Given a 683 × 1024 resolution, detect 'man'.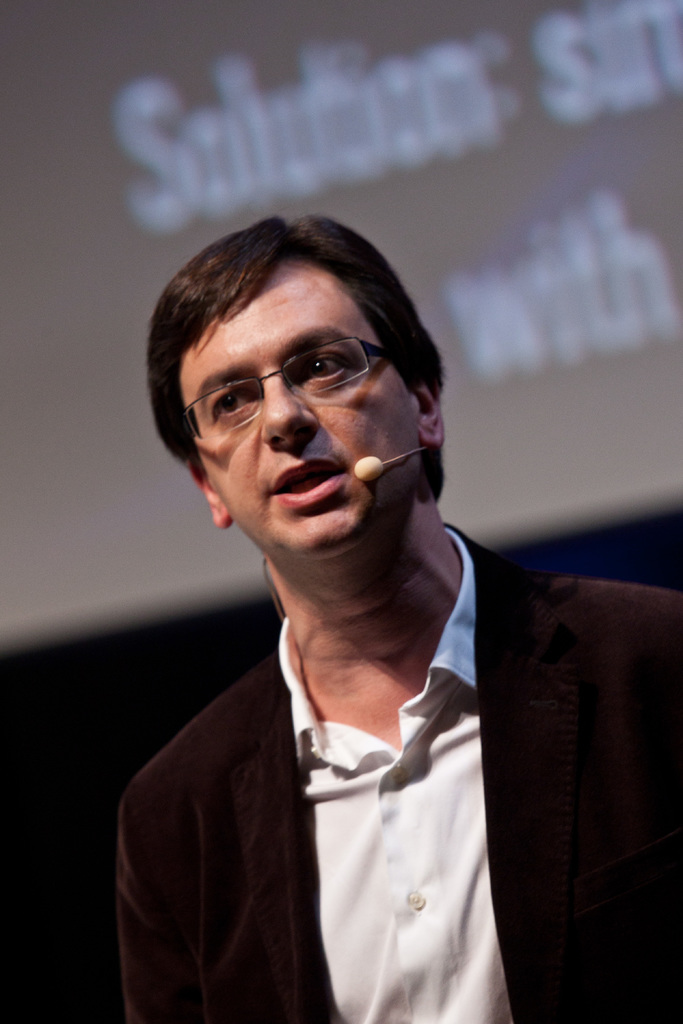
<region>110, 226, 659, 1006</region>.
